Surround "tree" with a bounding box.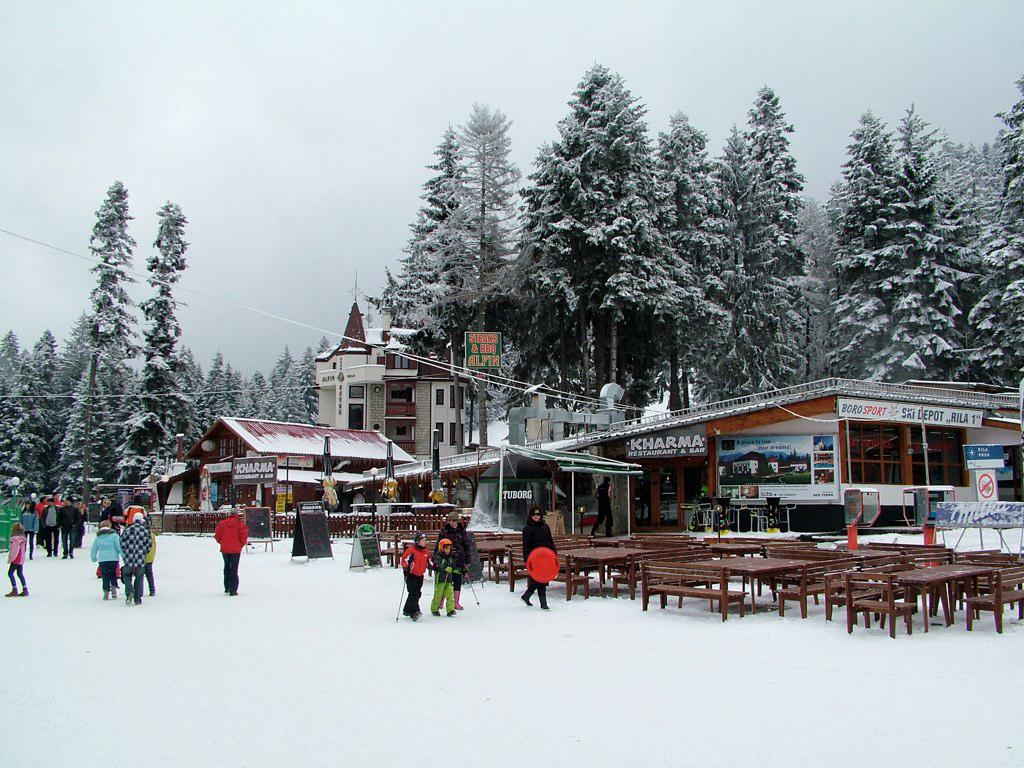
x1=188 y1=361 x2=211 y2=439.
